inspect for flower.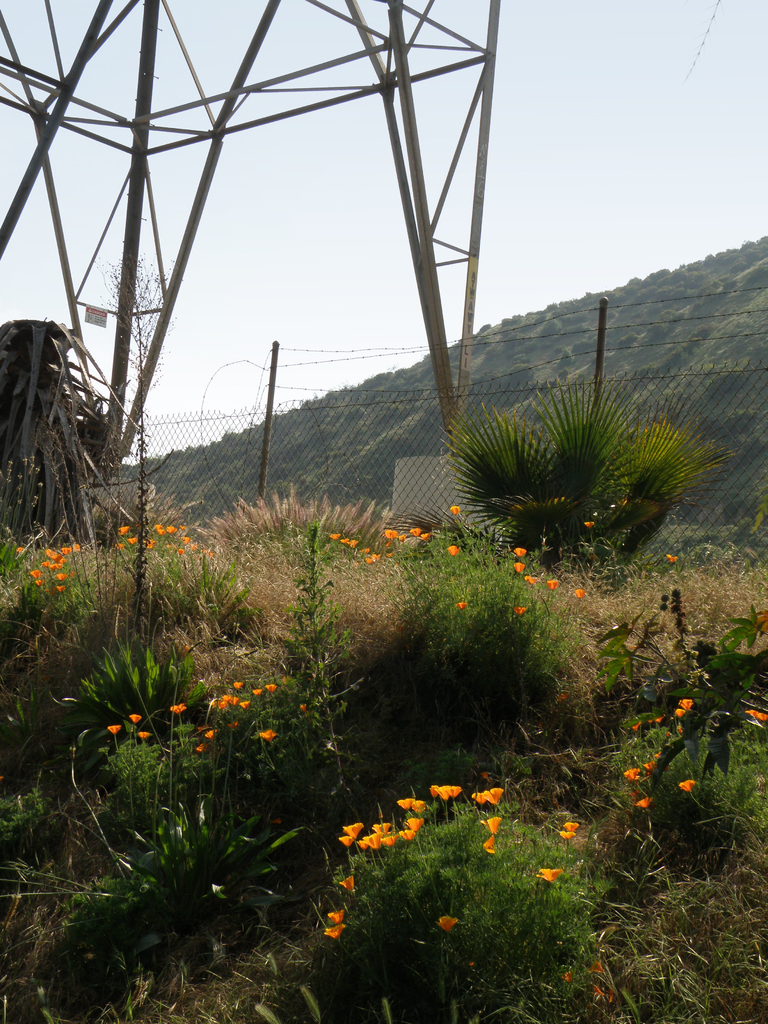
Inspection: {"x1": 547, "y1": 578, "x2": 559, "y2": 591}.
